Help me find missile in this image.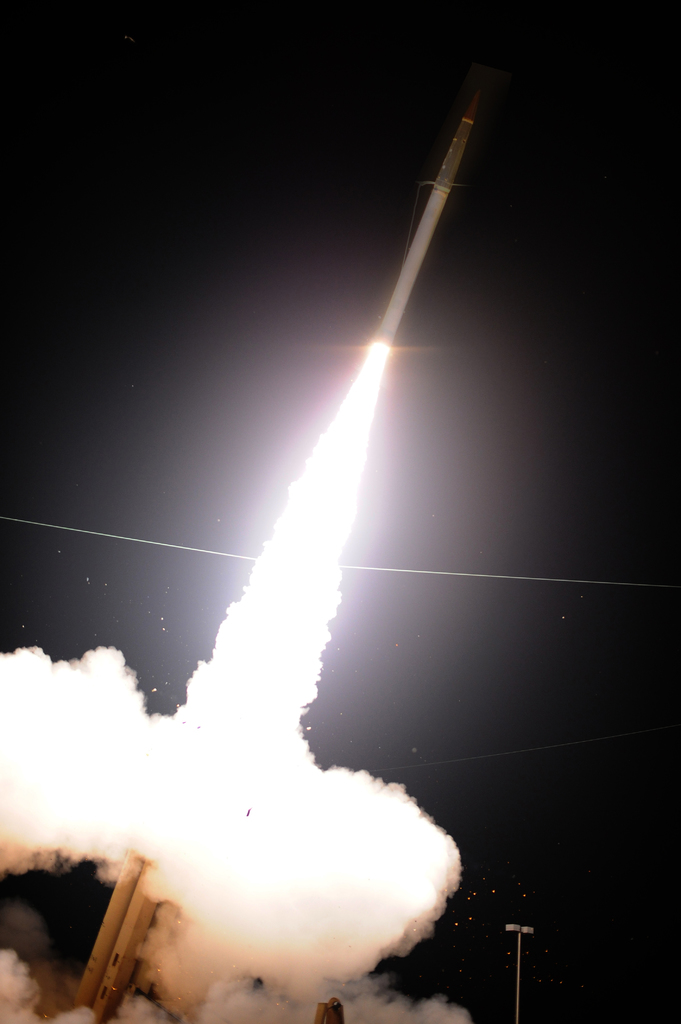
Found it: box=[366, 77, 485, 364].
